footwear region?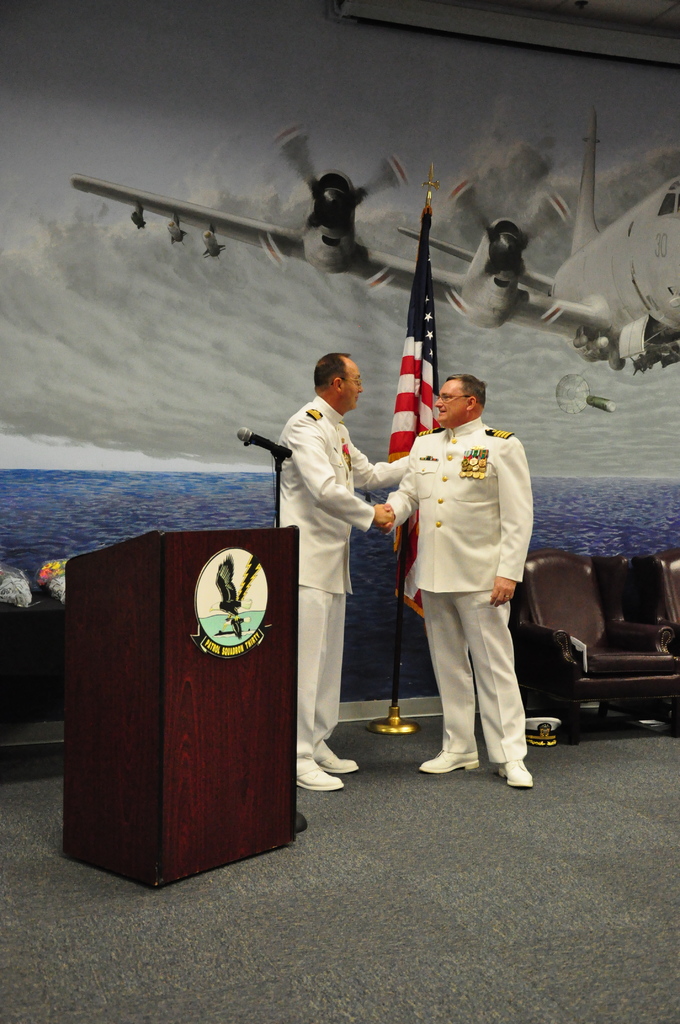
{"x1": 496, "y1": 762, "x2": 535, "y2": 790}
